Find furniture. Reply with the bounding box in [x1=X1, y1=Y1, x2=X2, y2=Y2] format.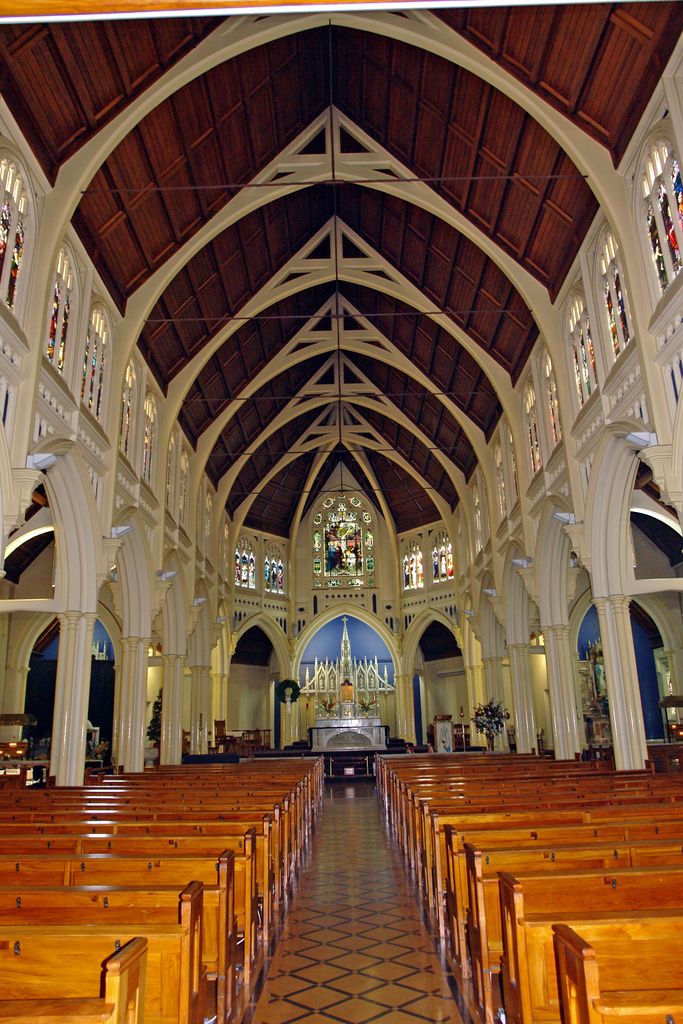
[x1=235, y1=733, x2=254, y2=754].
